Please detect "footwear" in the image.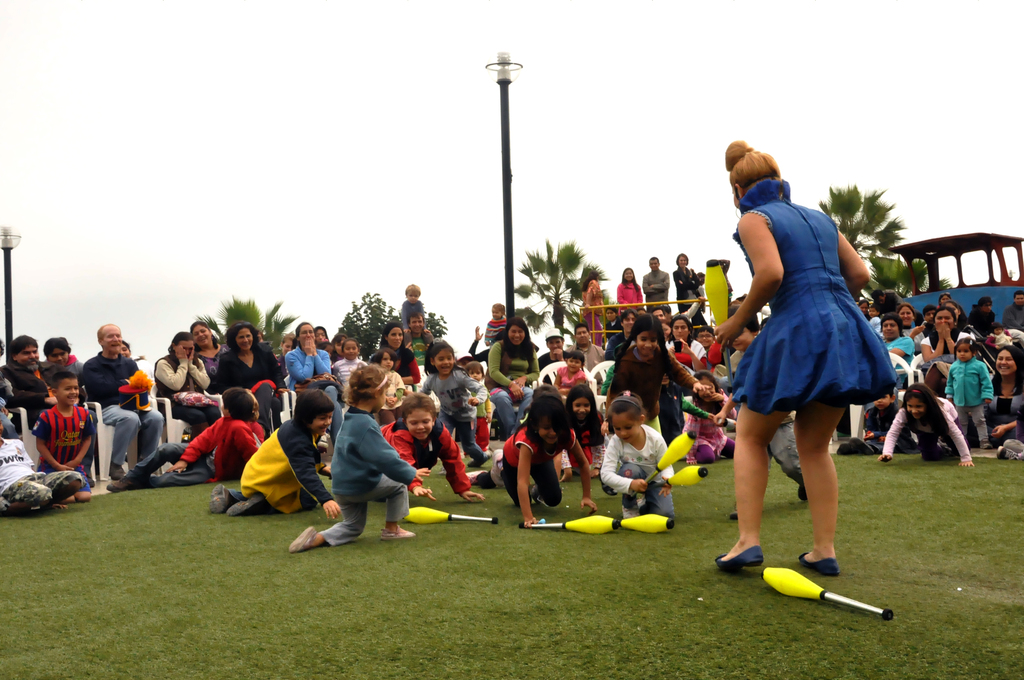
box(797, 549, 842, 578).
